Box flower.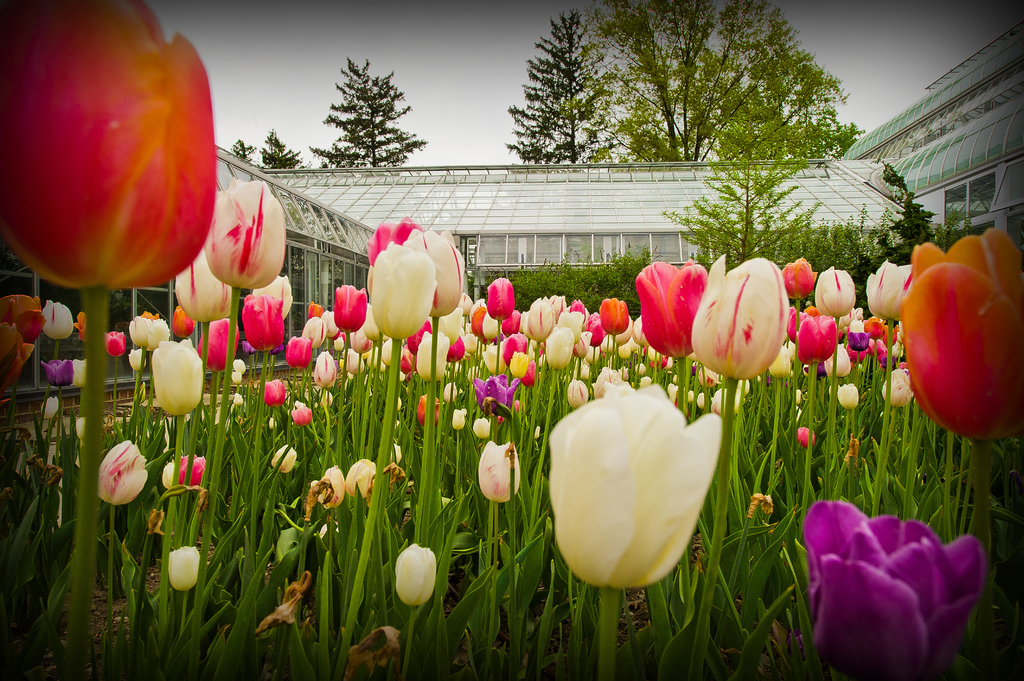
[847, 324, 865, 352].
